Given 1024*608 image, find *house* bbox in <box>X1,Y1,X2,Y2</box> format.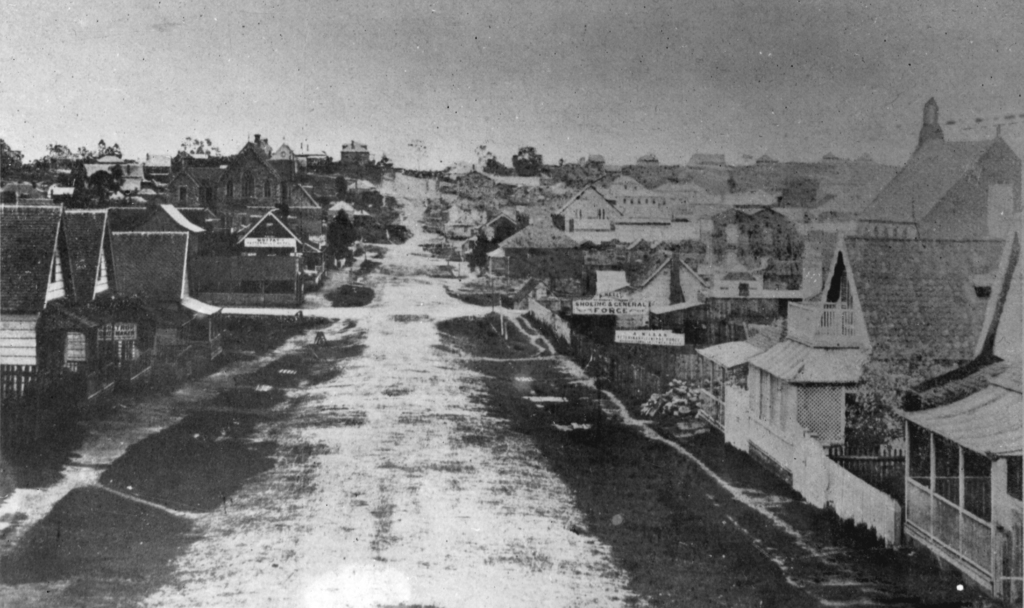
<box>278,179,321,222</box>.
